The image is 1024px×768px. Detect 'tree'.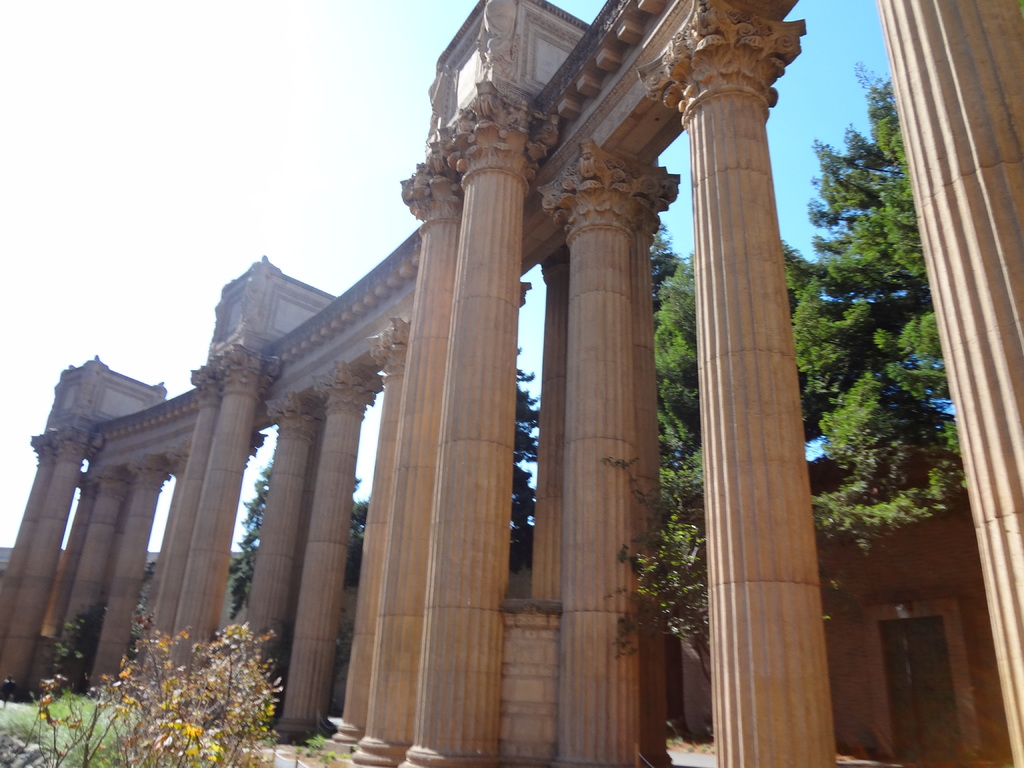
Detection: x1=332, y1=481, x2=369, y2=550.
